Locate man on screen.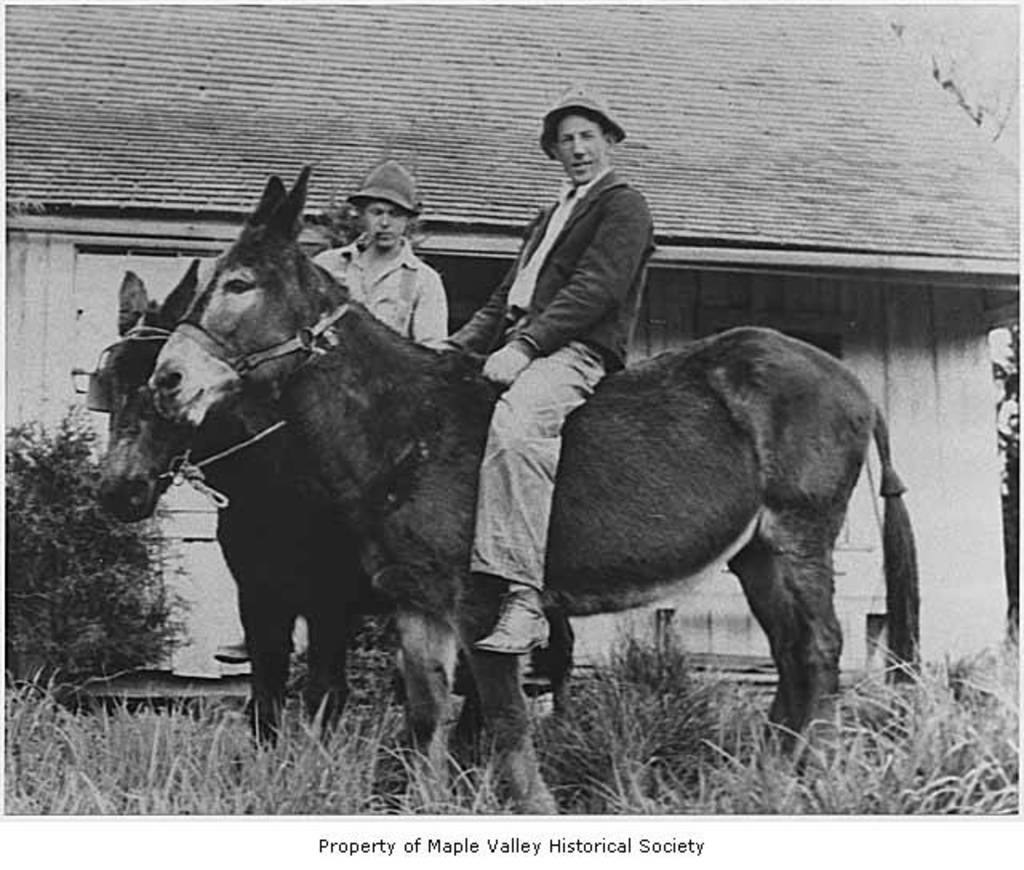
On screen at select_region(437, 101, 690, 504).
